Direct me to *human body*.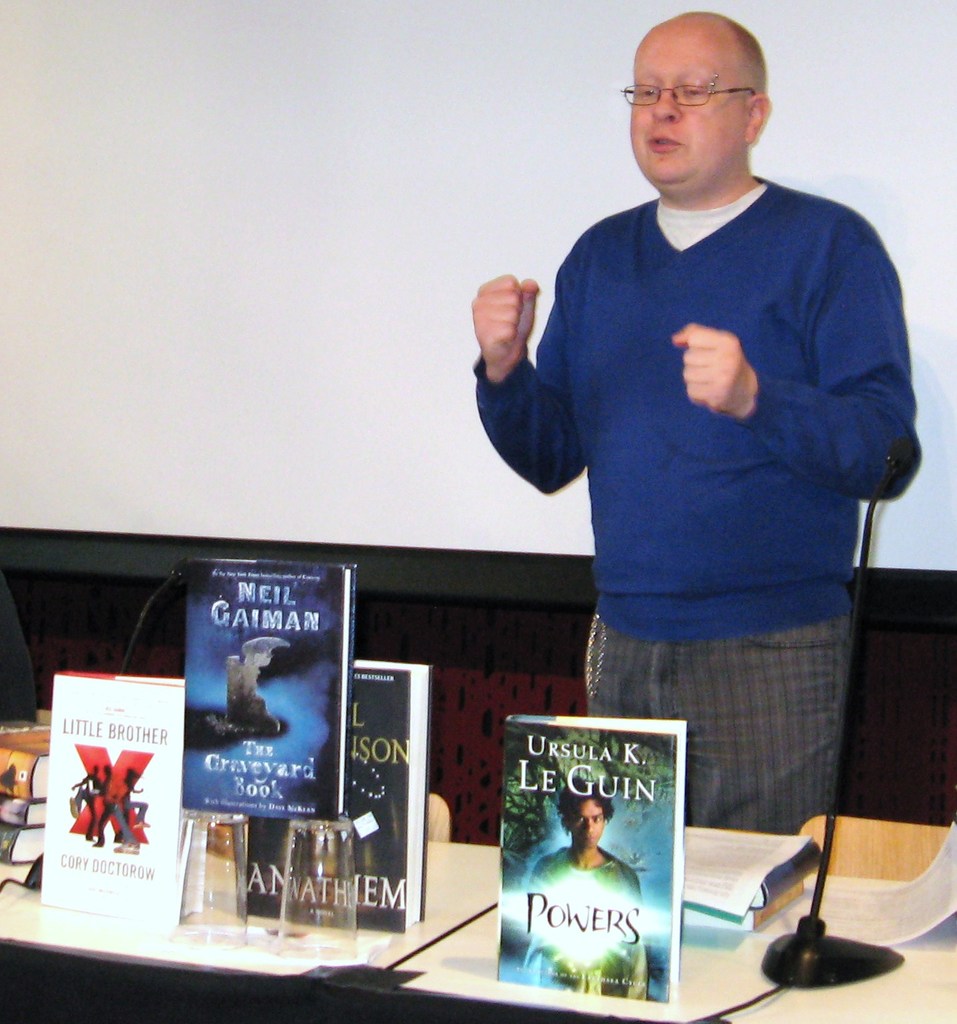
Direction: left=534, top=778, right=654, bottom=1002.
